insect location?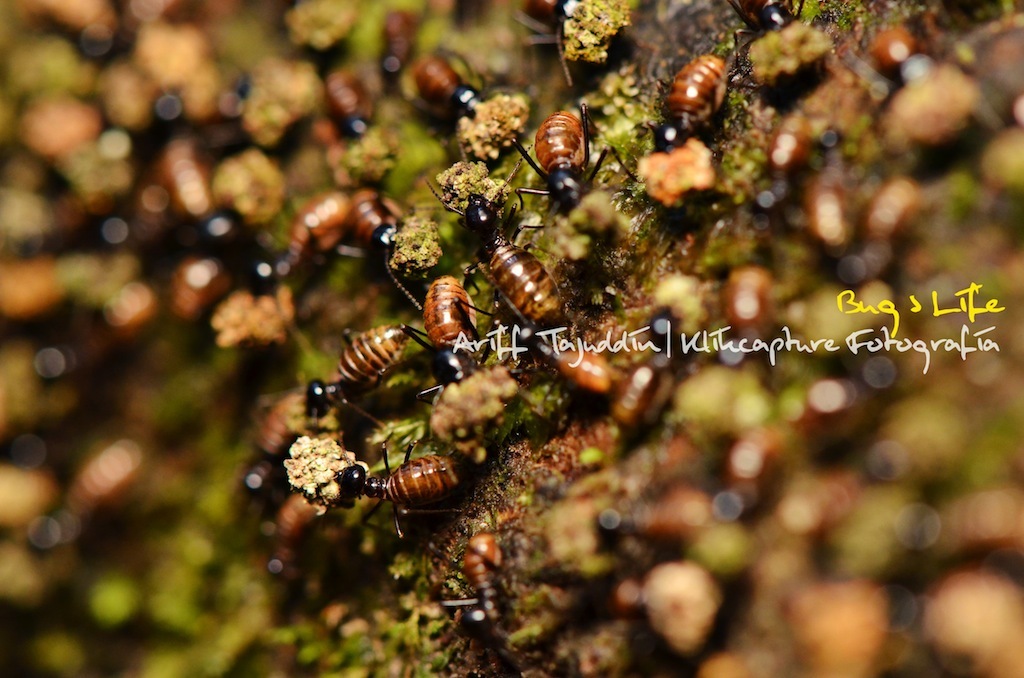
652, 53, 730, 151
